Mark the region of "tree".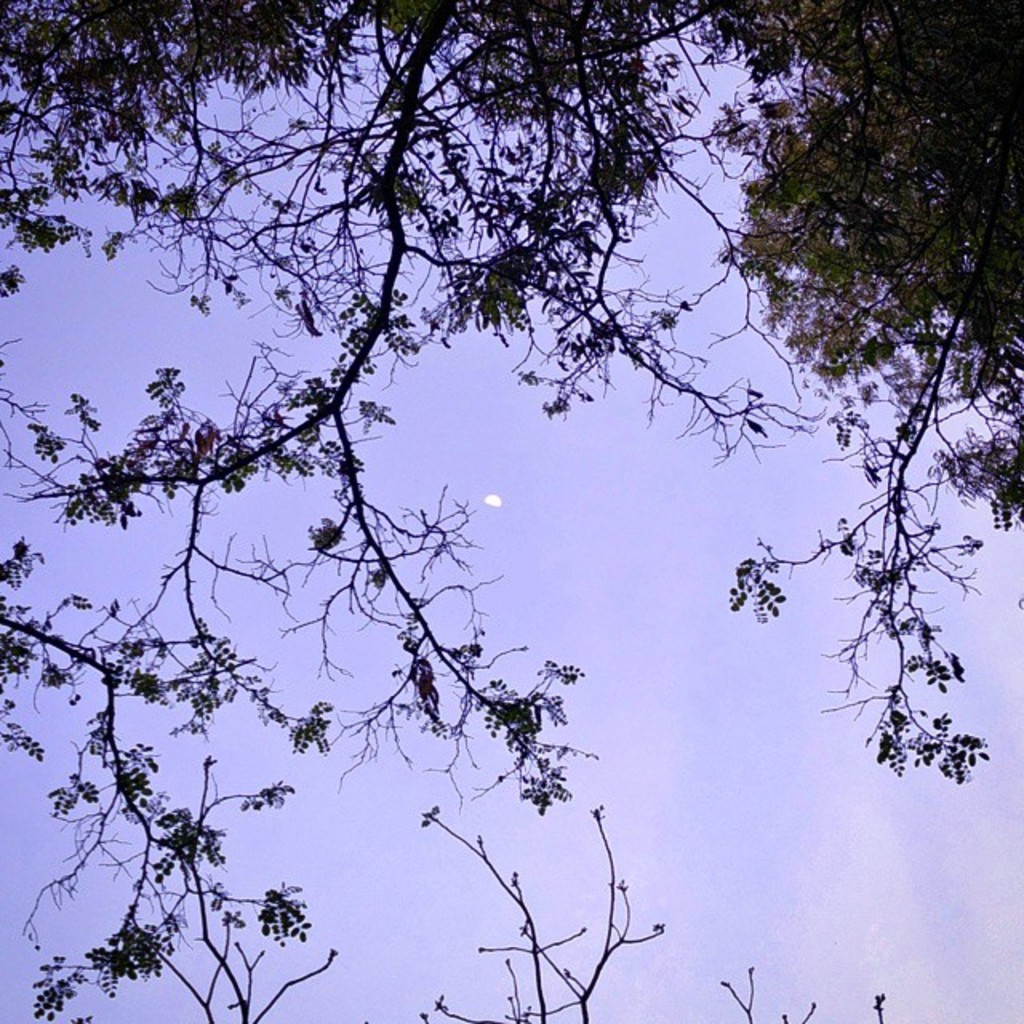
Region: 0,0,1022,1022.
